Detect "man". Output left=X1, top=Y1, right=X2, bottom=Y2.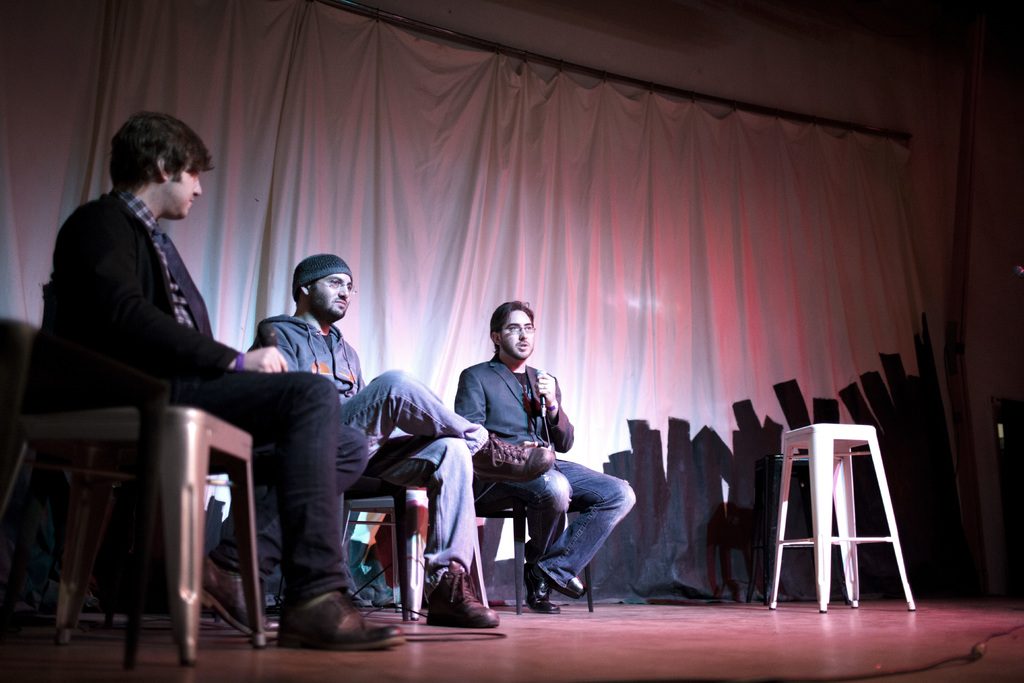
left=49, top=104, right=283, bottom=655.
